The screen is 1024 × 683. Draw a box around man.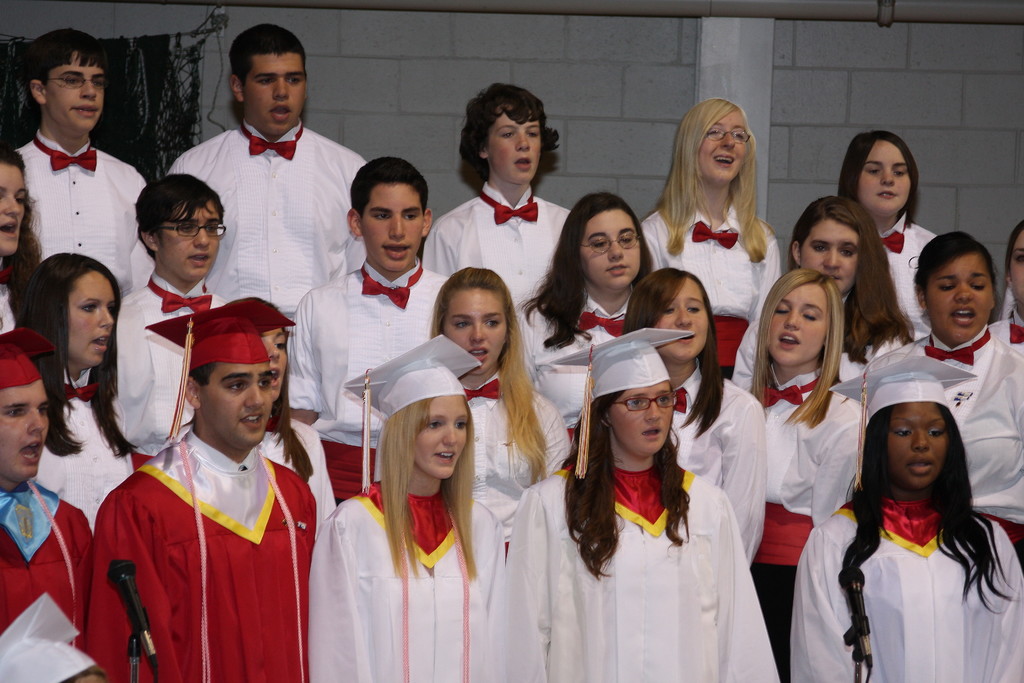
BBox(5, 30, 153, 300).
